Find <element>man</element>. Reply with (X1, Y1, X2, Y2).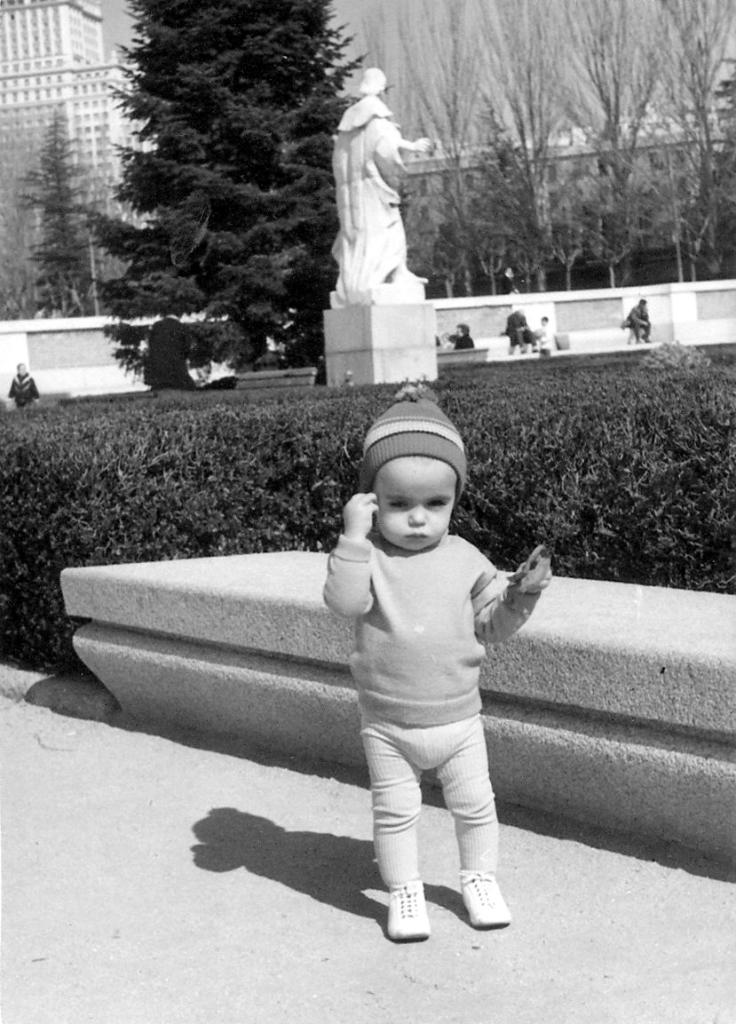
(500, 306, 542, 354).
